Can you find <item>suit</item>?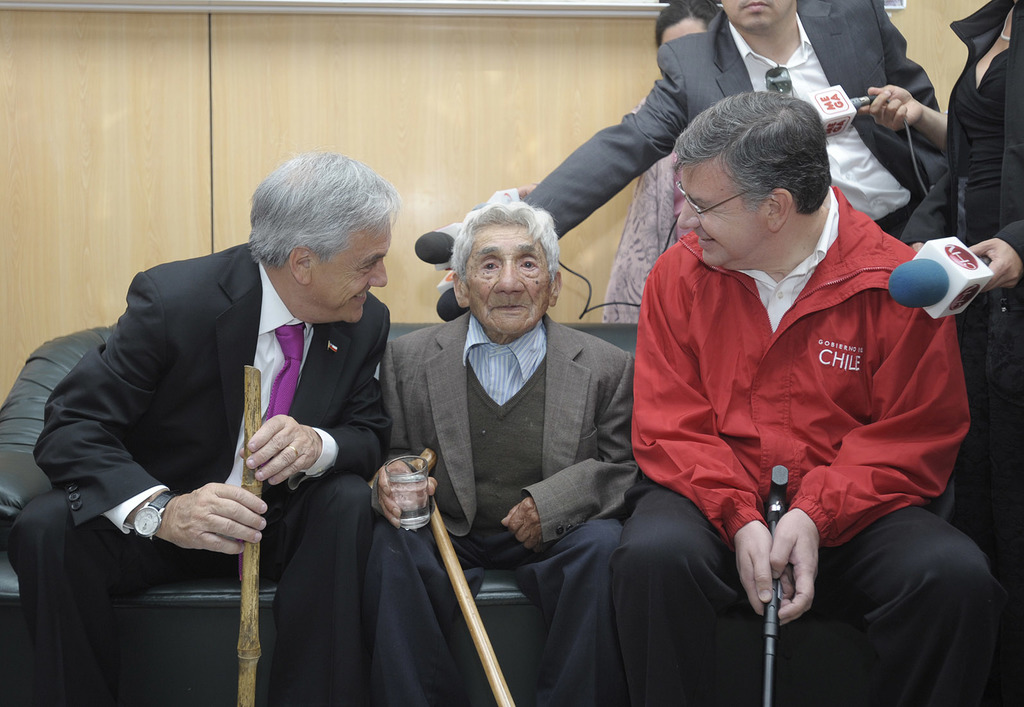
Yes, bounding box: [37,259,393,663].
